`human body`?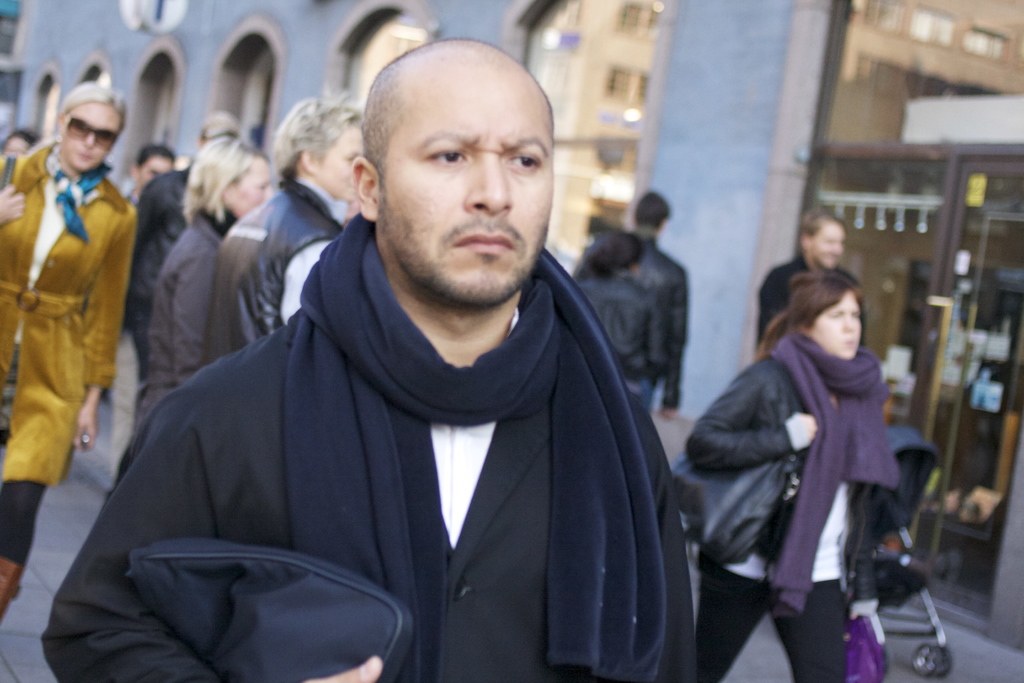
x1=47 y1=284 x2=693 y2=682
